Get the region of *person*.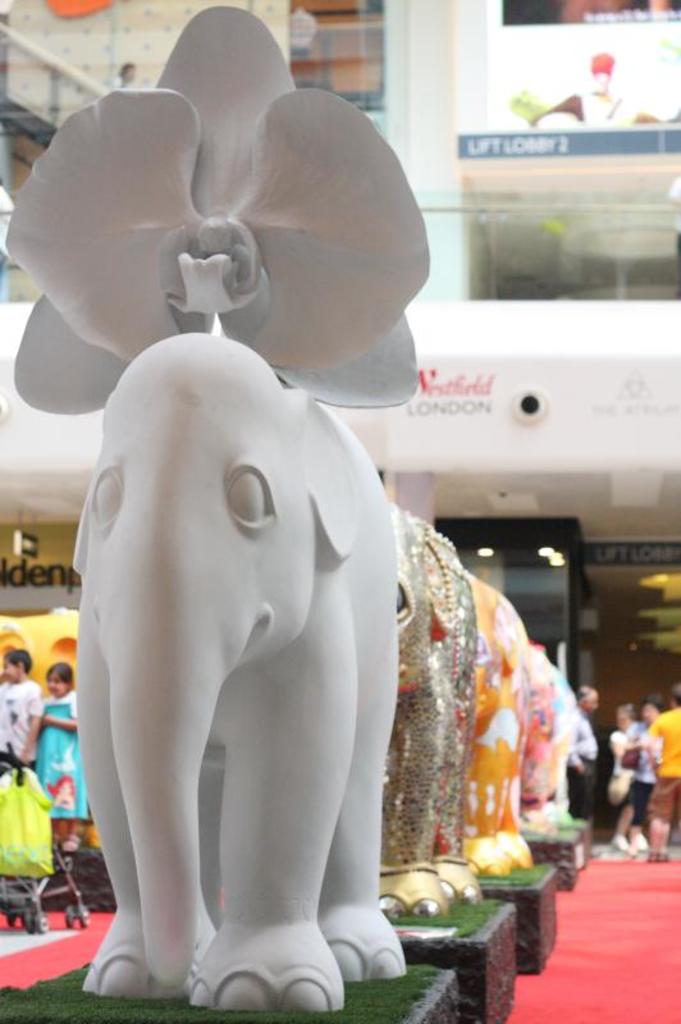
crop(0, 650, 37, 777).
